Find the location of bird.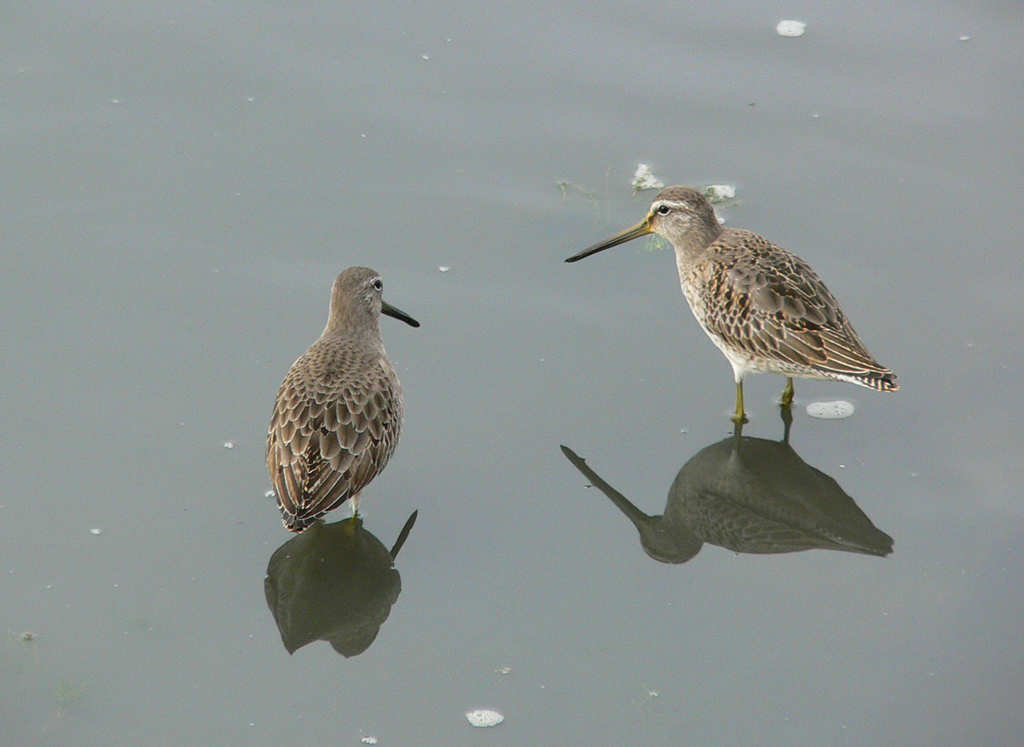
Location: Rect(261, 295, 424, 556).
